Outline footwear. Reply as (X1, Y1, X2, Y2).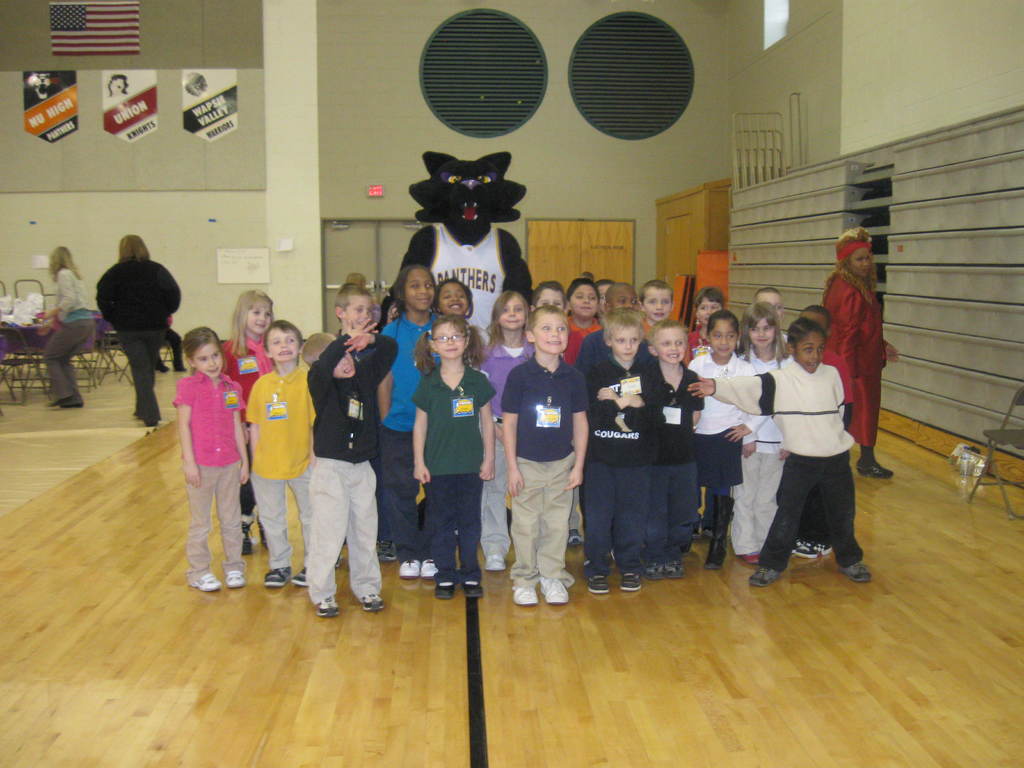
(189, 571, 221, 593).
